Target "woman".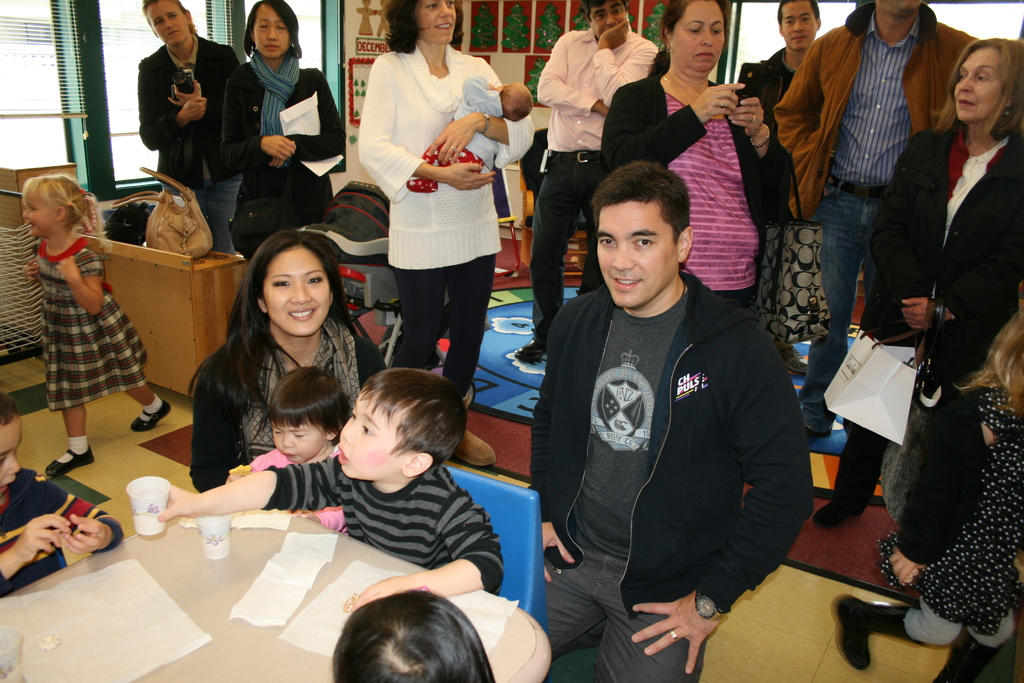
Target region: {"x1": 600, "y1": 2, "x2": 794, "y2": 309}.
